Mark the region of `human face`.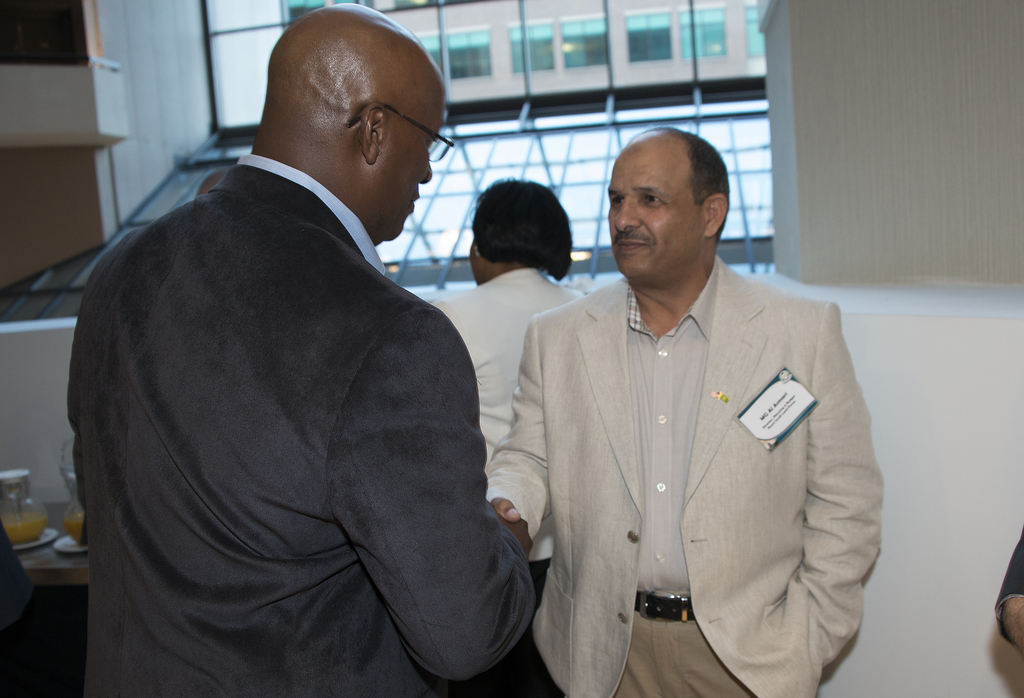
Region: bbox=[361, 79, 446, 239].
